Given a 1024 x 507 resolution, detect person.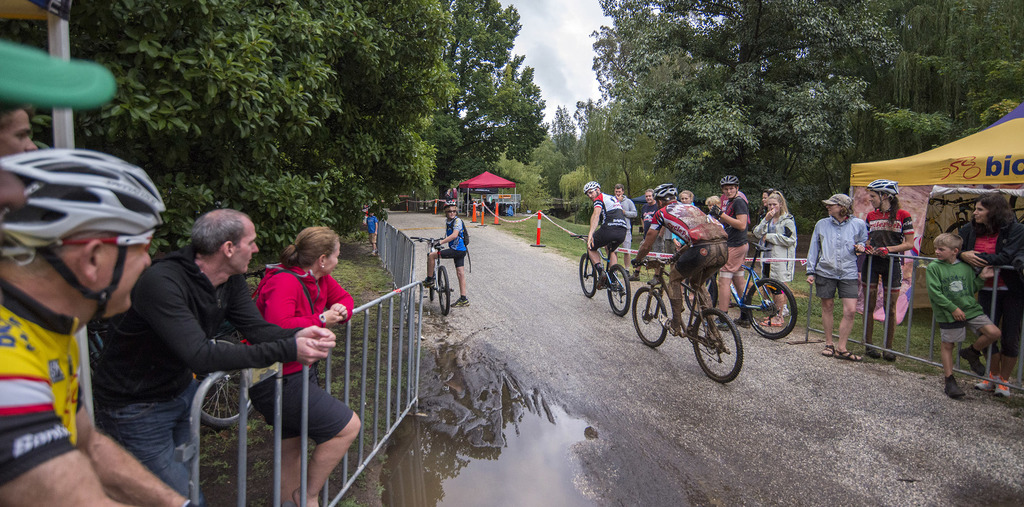
(x1=817, y1=183, x2=873, y2=348).
